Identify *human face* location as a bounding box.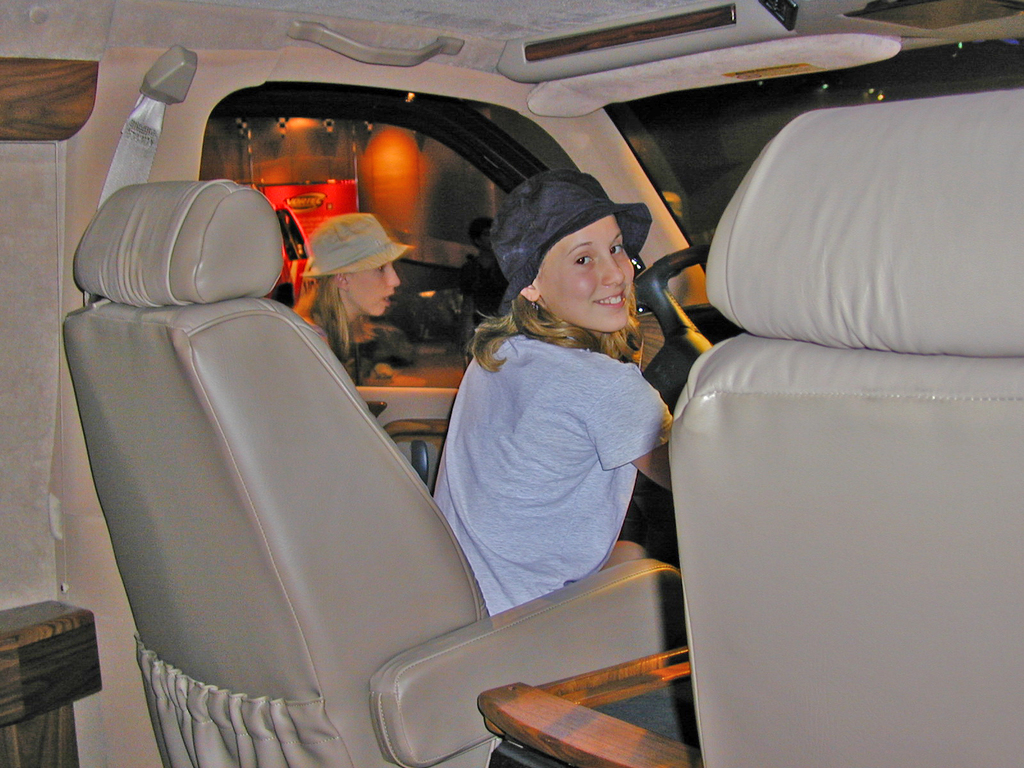
<region>535, 214, 637, 333</region>.
